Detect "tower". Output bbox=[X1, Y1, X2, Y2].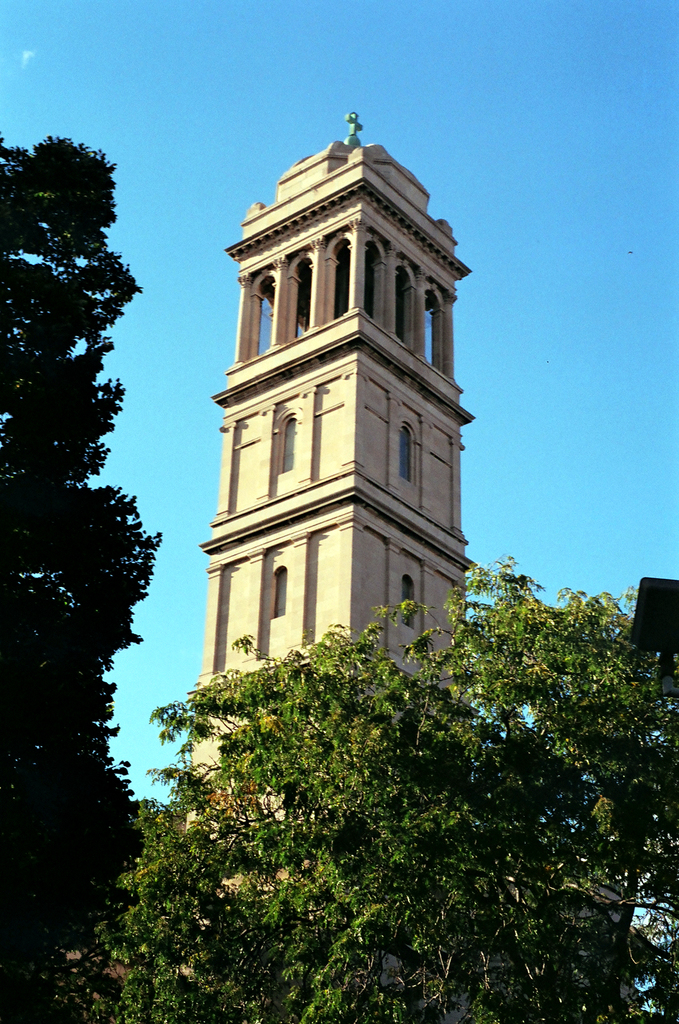
bbox=[177, 102, 483, 685].
